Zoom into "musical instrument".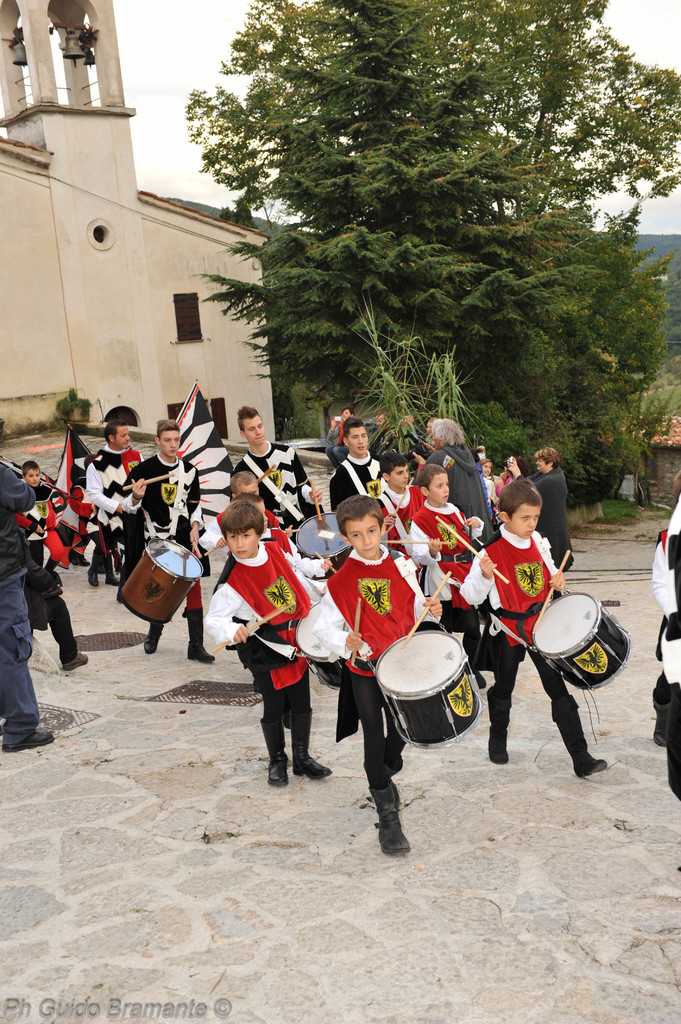
Zoom target: detection(199, 533, 232, 557).
